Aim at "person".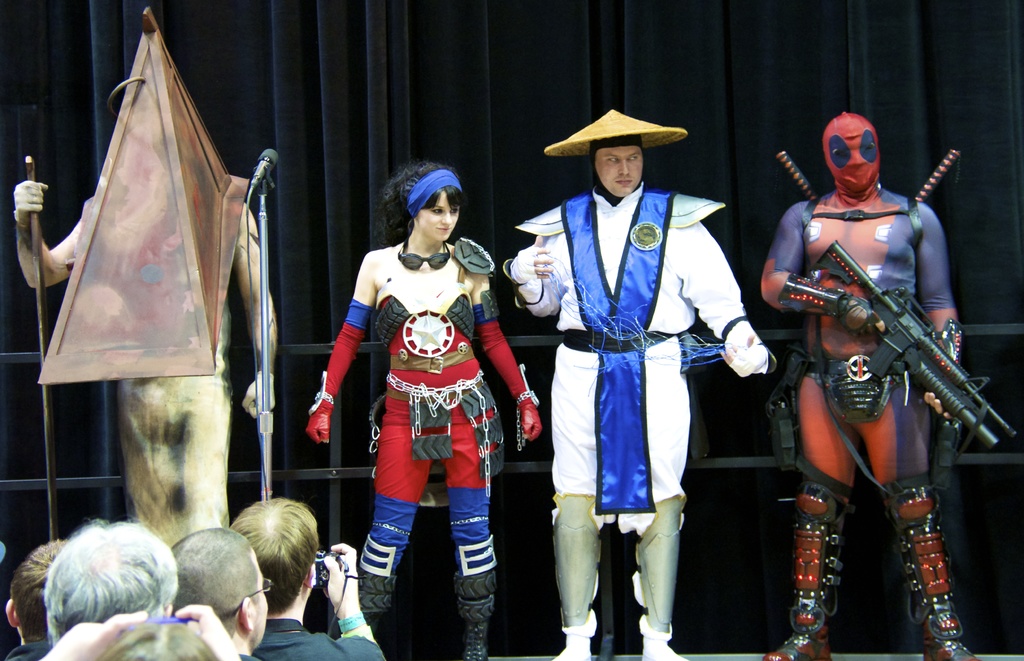
Aimed at crop(306, 156, 546, 660).
